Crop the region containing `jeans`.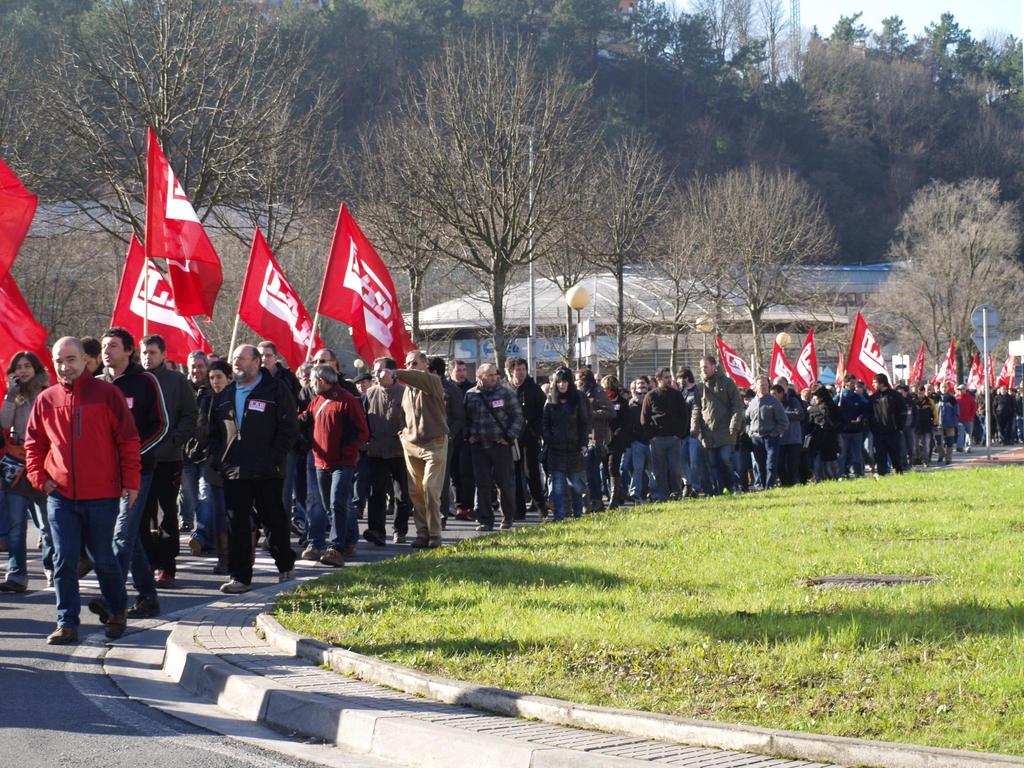
Crop region: Rect(751, 439, 778, 483).
